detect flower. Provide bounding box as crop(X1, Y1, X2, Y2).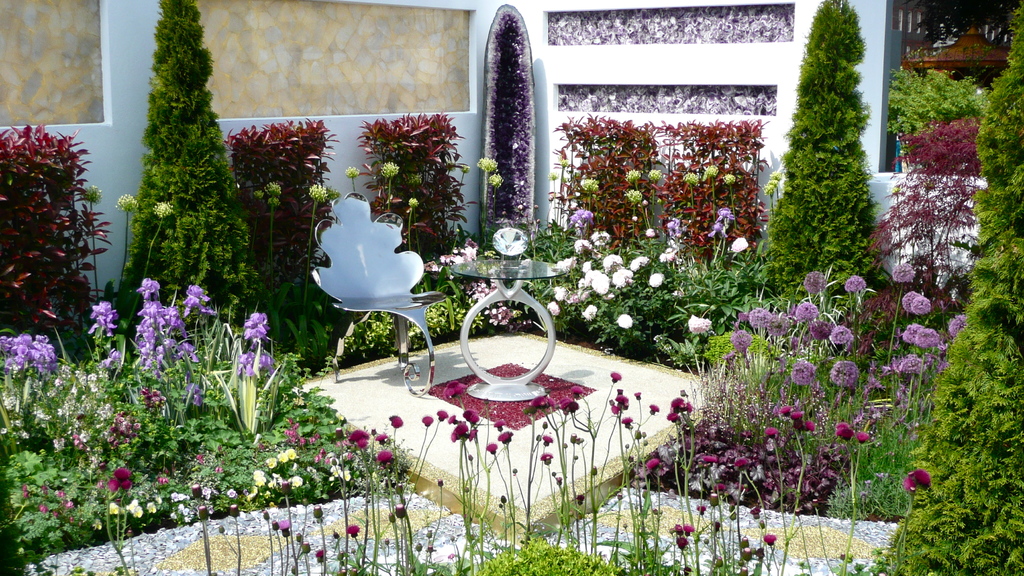
crop(348, 431, 367, 451).
